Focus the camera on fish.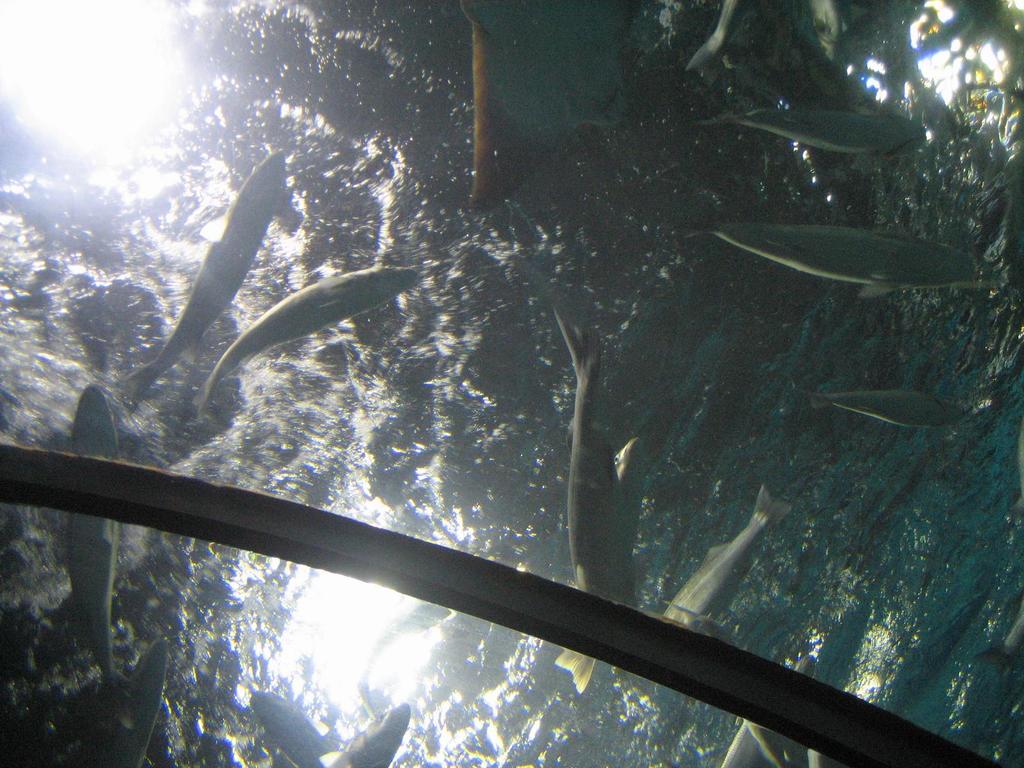
Focus region: box(705, 202, 994, 314).
